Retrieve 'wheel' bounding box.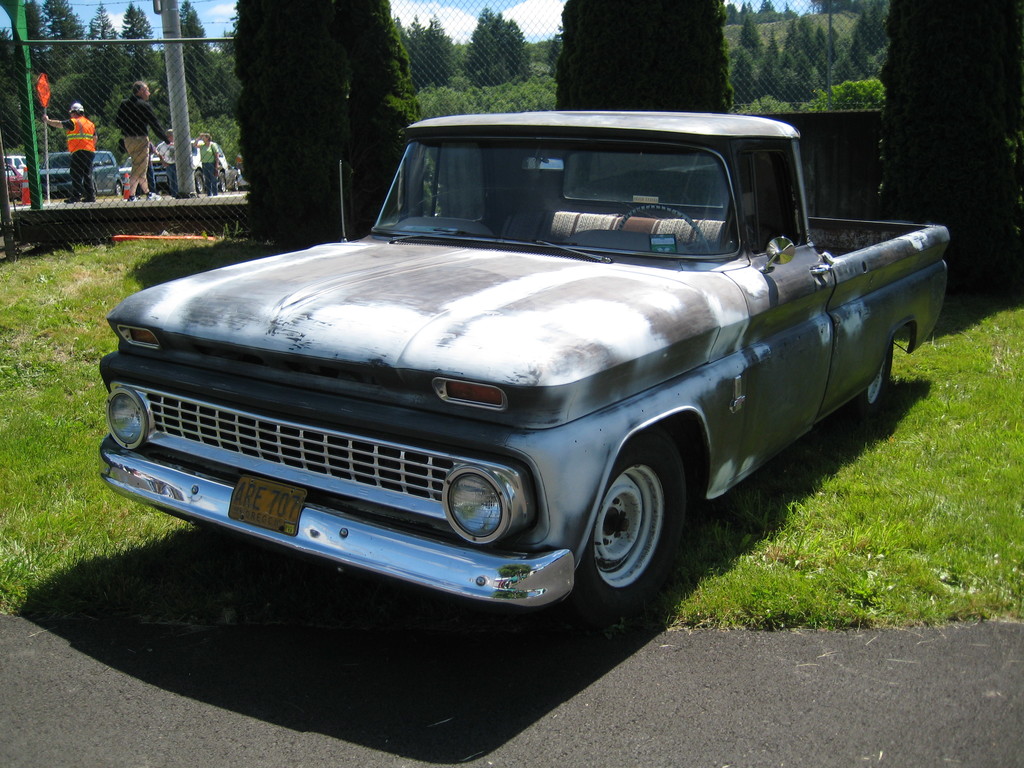
Bounding box: BBox(835, 333, 890, 425).
